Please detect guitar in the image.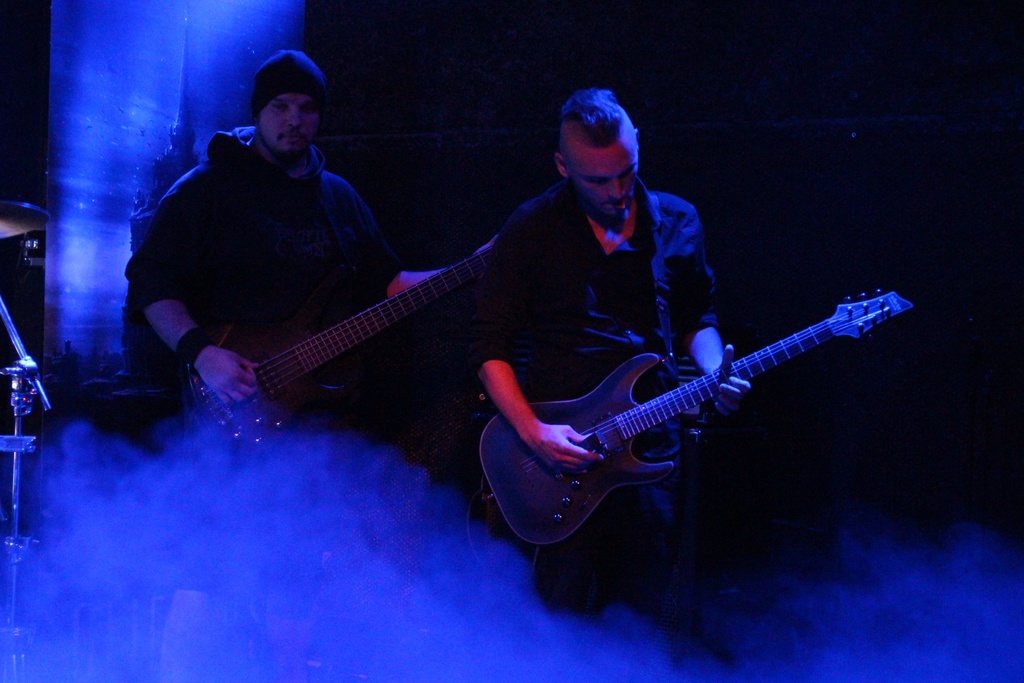
crop(476, 292, 916, 551).
